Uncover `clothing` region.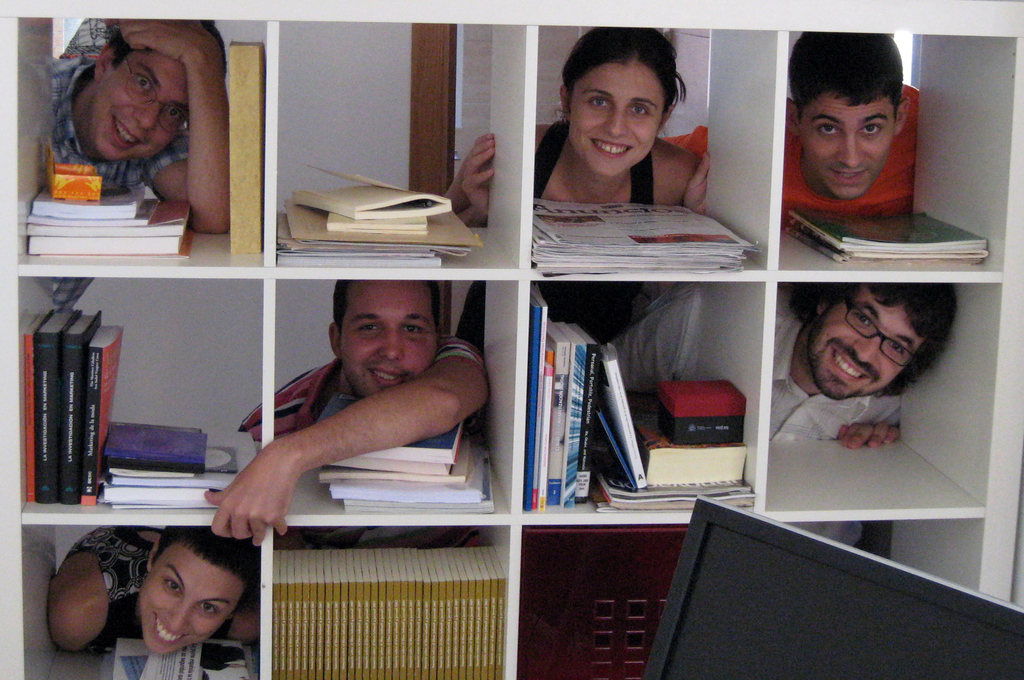
Uncovered: 50 58 191 189.
